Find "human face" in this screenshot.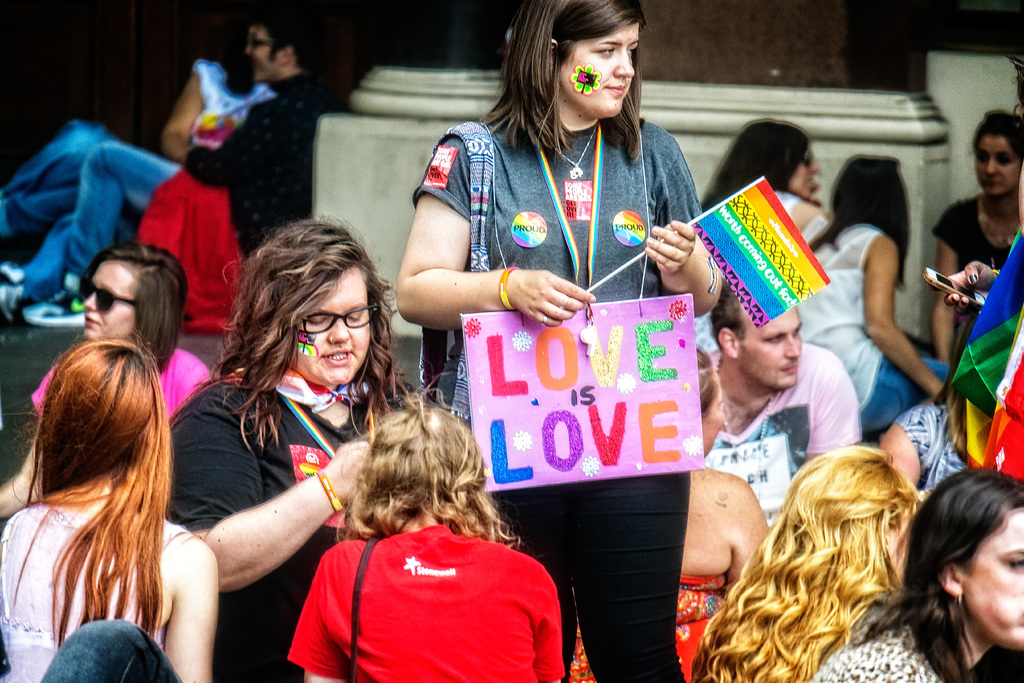
The bounding box for "human face" is [left=696, top=373, right=726, bottom=453].
